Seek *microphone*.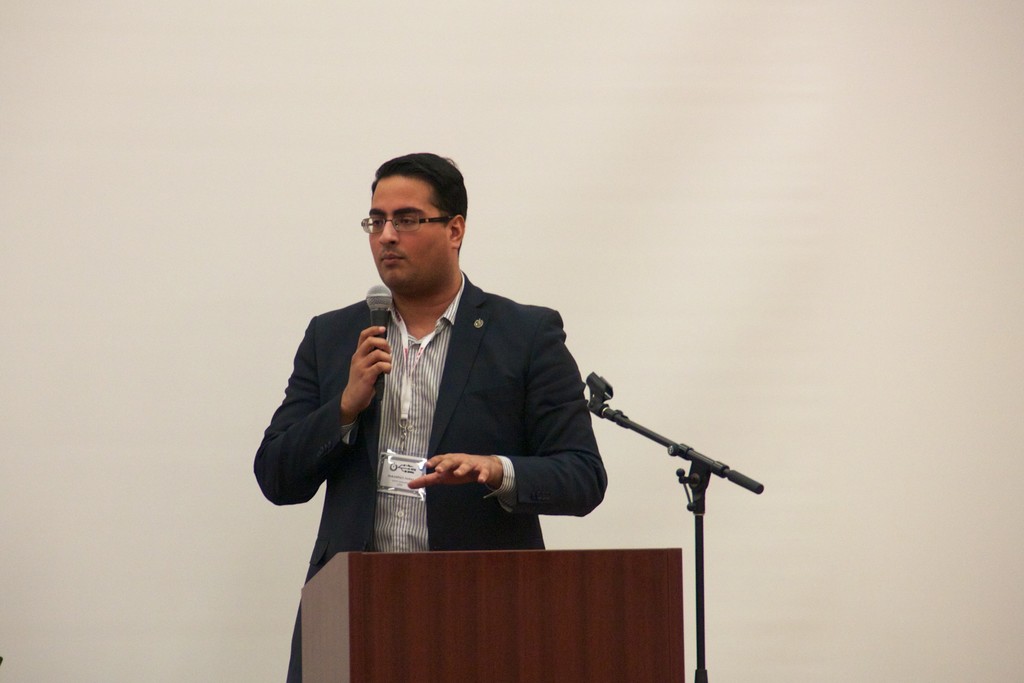
[x1=365, y1=283, x2=399, y2=399].
